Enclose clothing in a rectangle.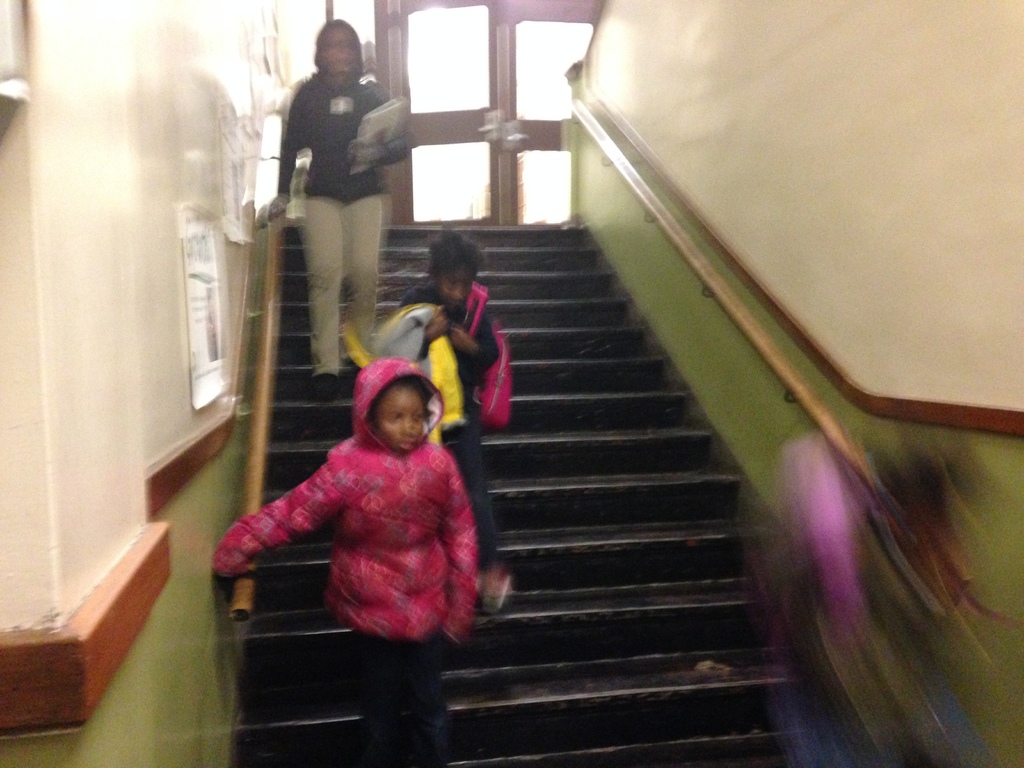
<box>276,36,413,377</box>.
